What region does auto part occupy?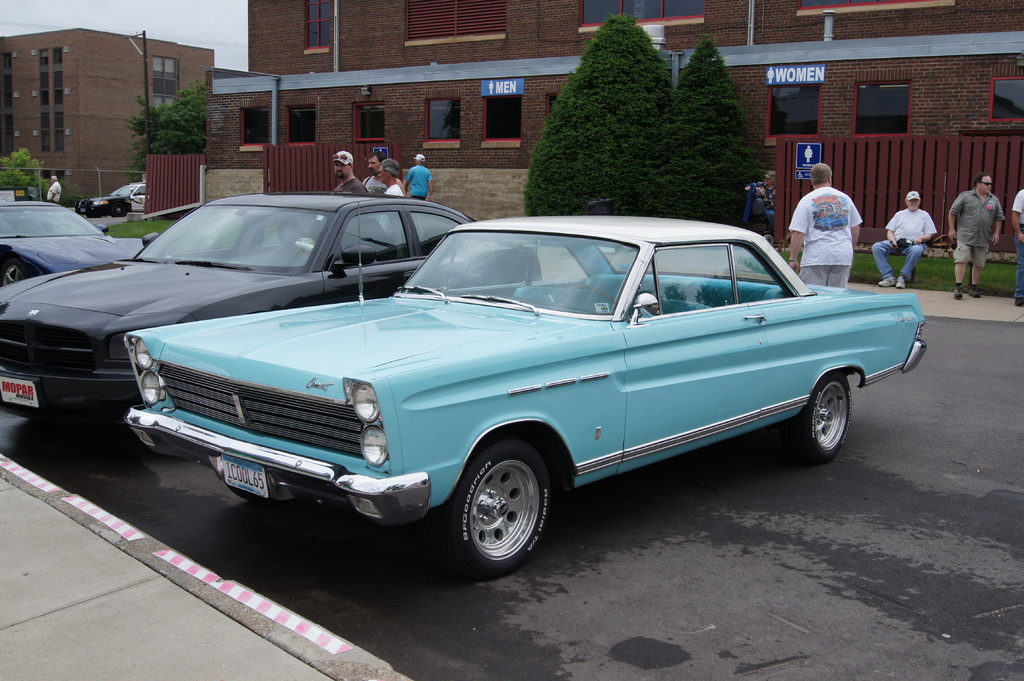
3, 262, 28, 289.
